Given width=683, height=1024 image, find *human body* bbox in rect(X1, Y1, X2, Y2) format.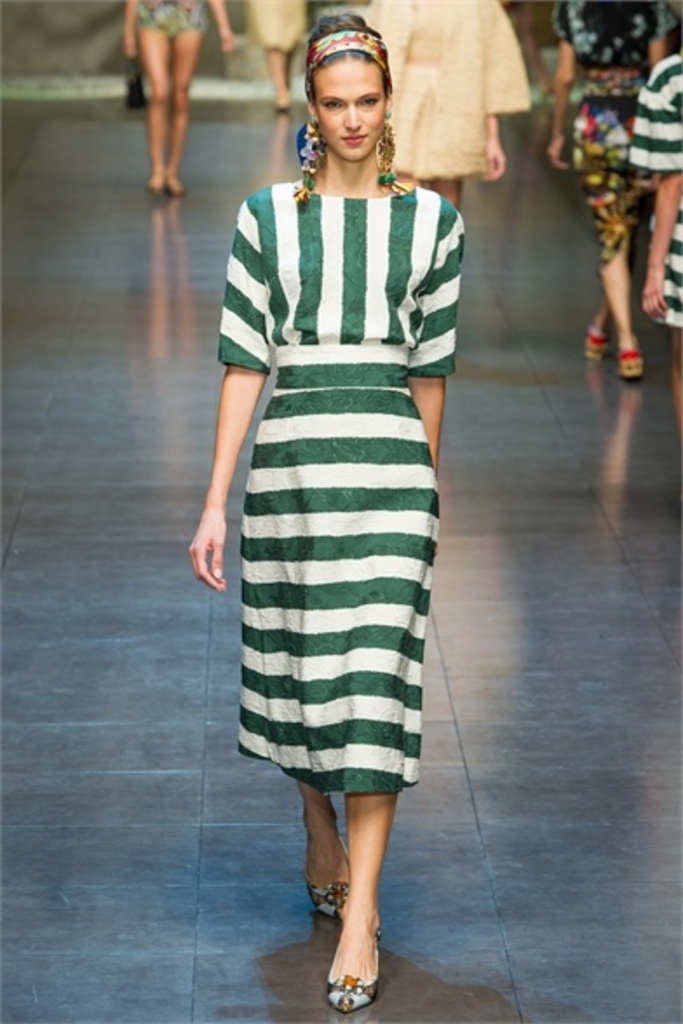
rect(122, 0, 237, 199).
